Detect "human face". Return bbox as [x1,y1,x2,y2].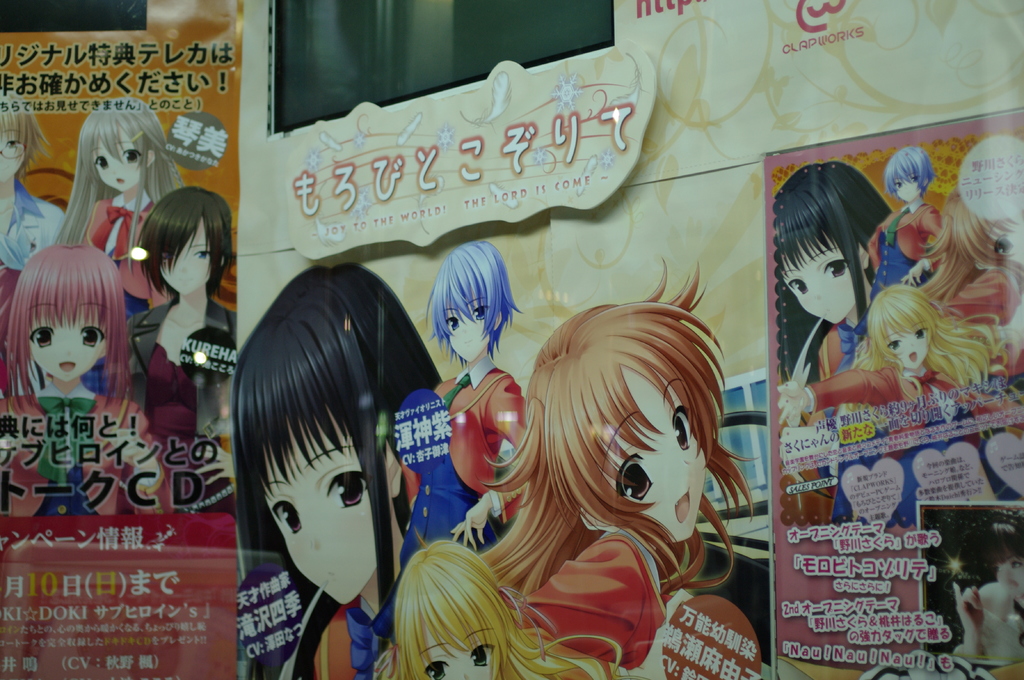
[28,302,102,382].
